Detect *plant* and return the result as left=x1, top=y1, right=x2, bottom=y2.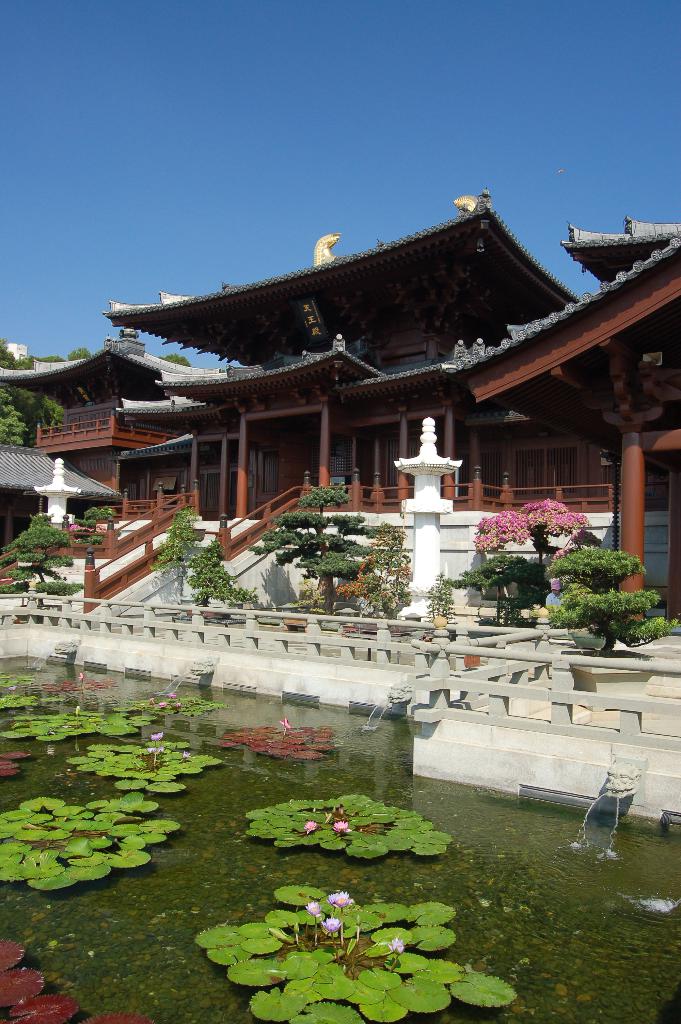
left=8, top=508, right=81, bottom=595.
